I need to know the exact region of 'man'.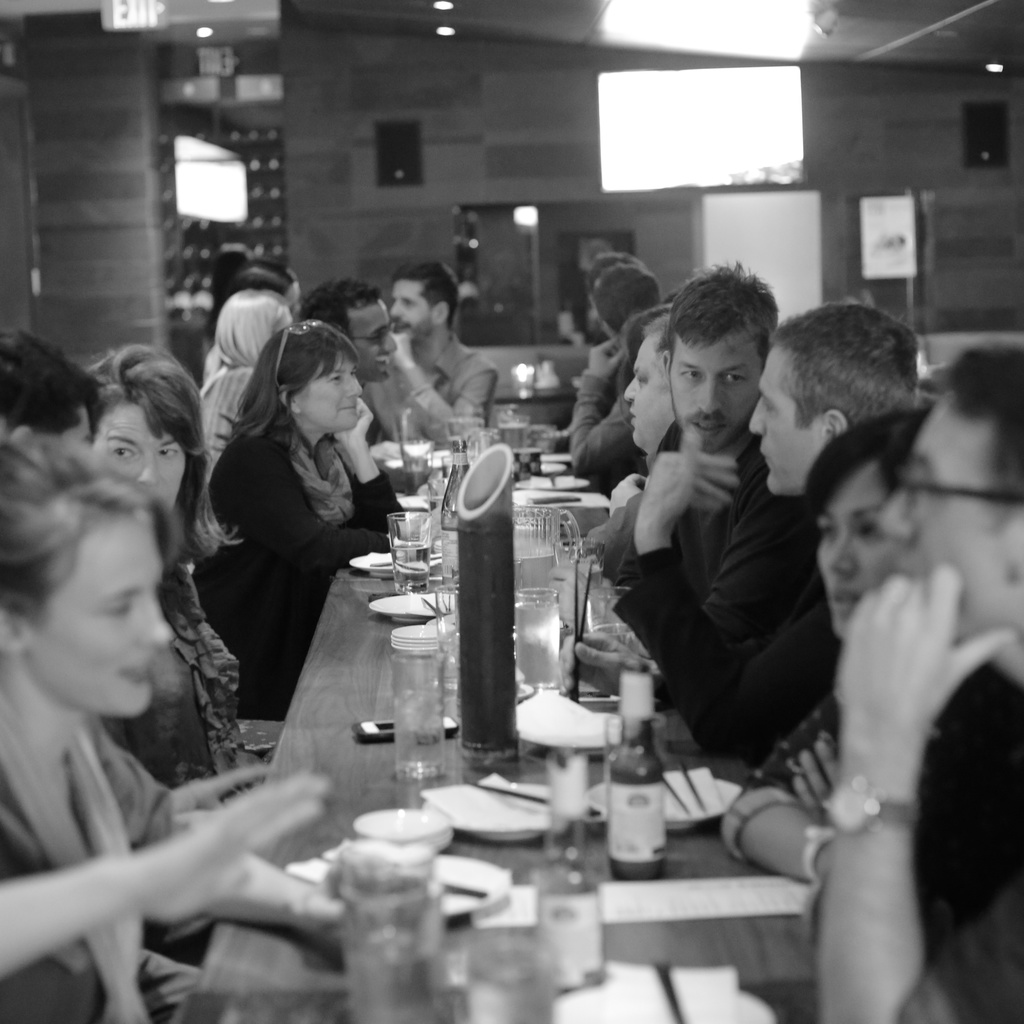
Region: 369:266:505:463.
